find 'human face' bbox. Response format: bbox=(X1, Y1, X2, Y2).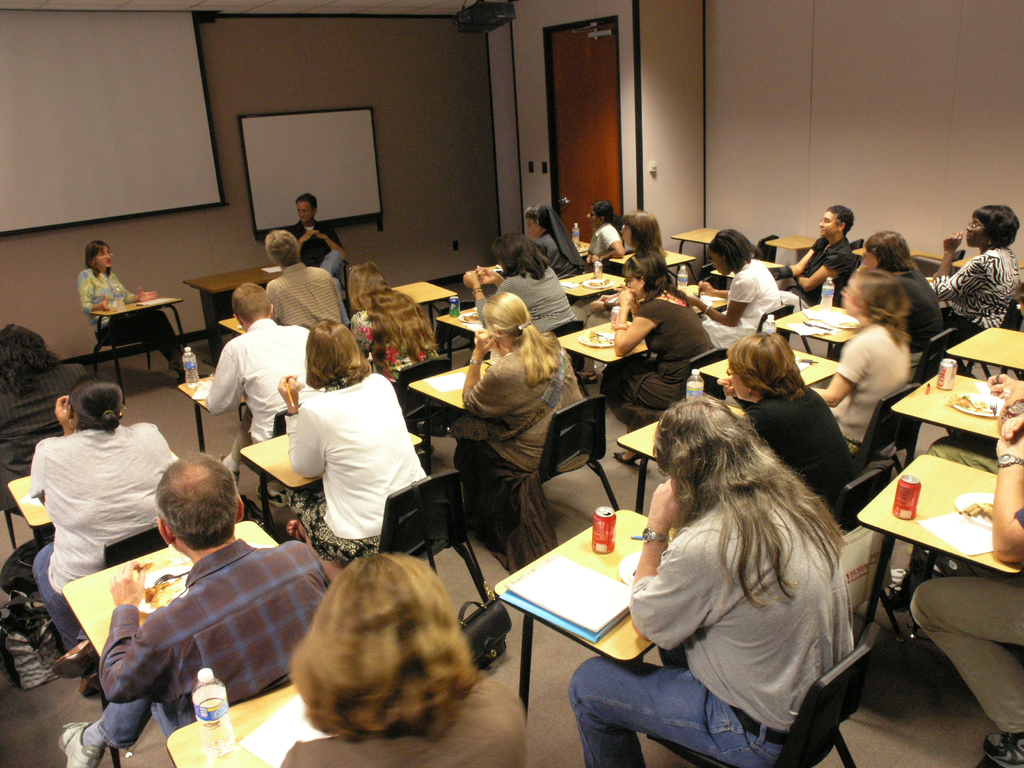
bbox=(729, 367, 745, 397).
